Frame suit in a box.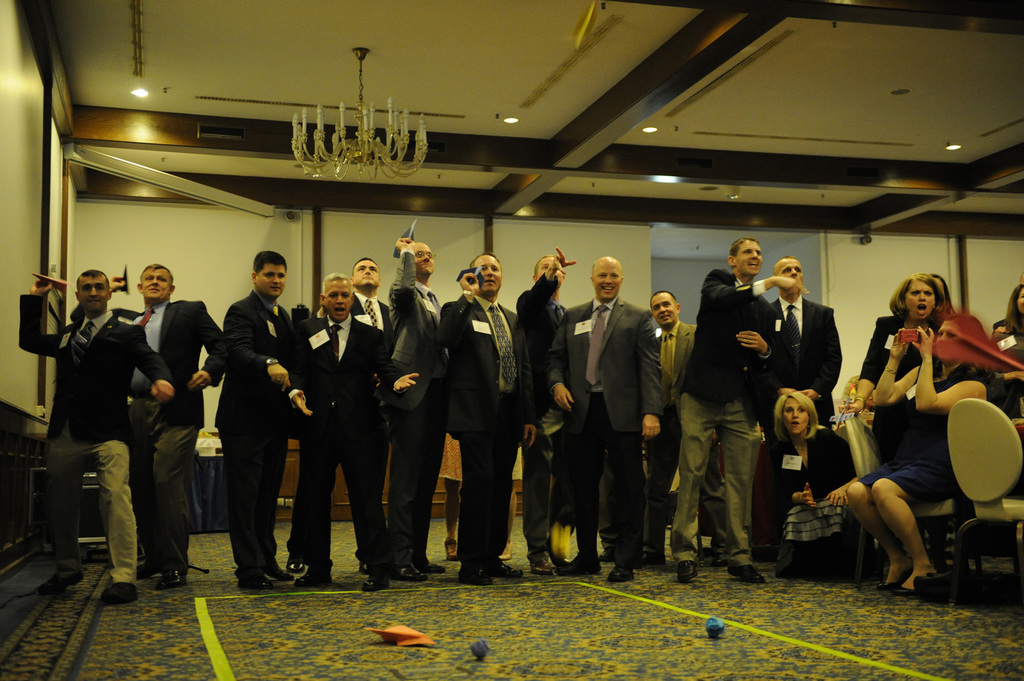
15,293,173,450.
